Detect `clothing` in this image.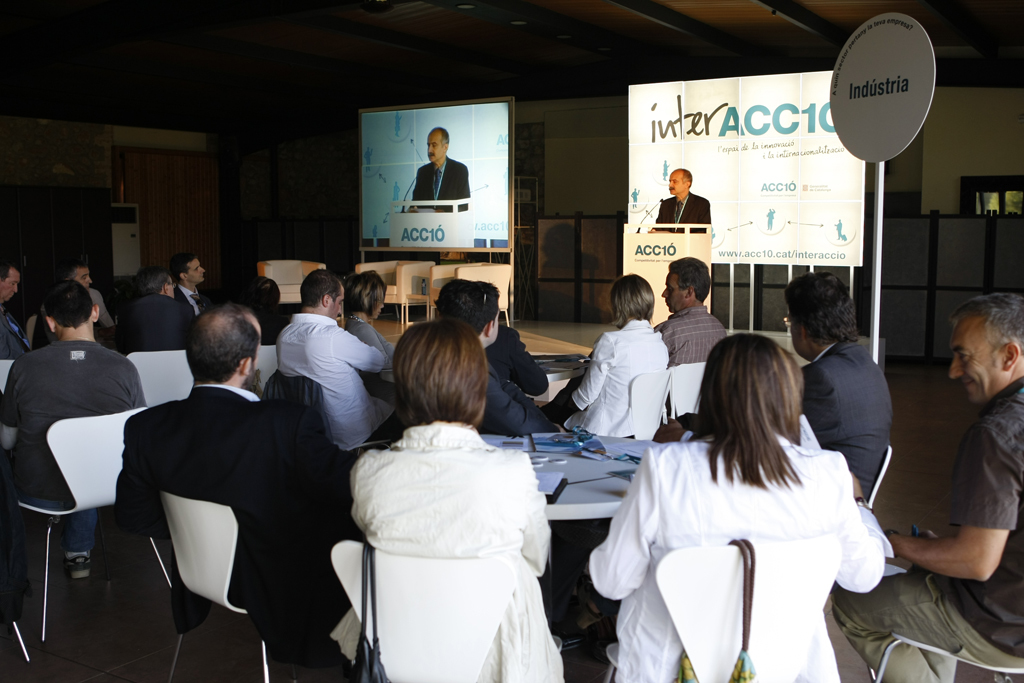
Detection: [641, 194, 722, 230].
